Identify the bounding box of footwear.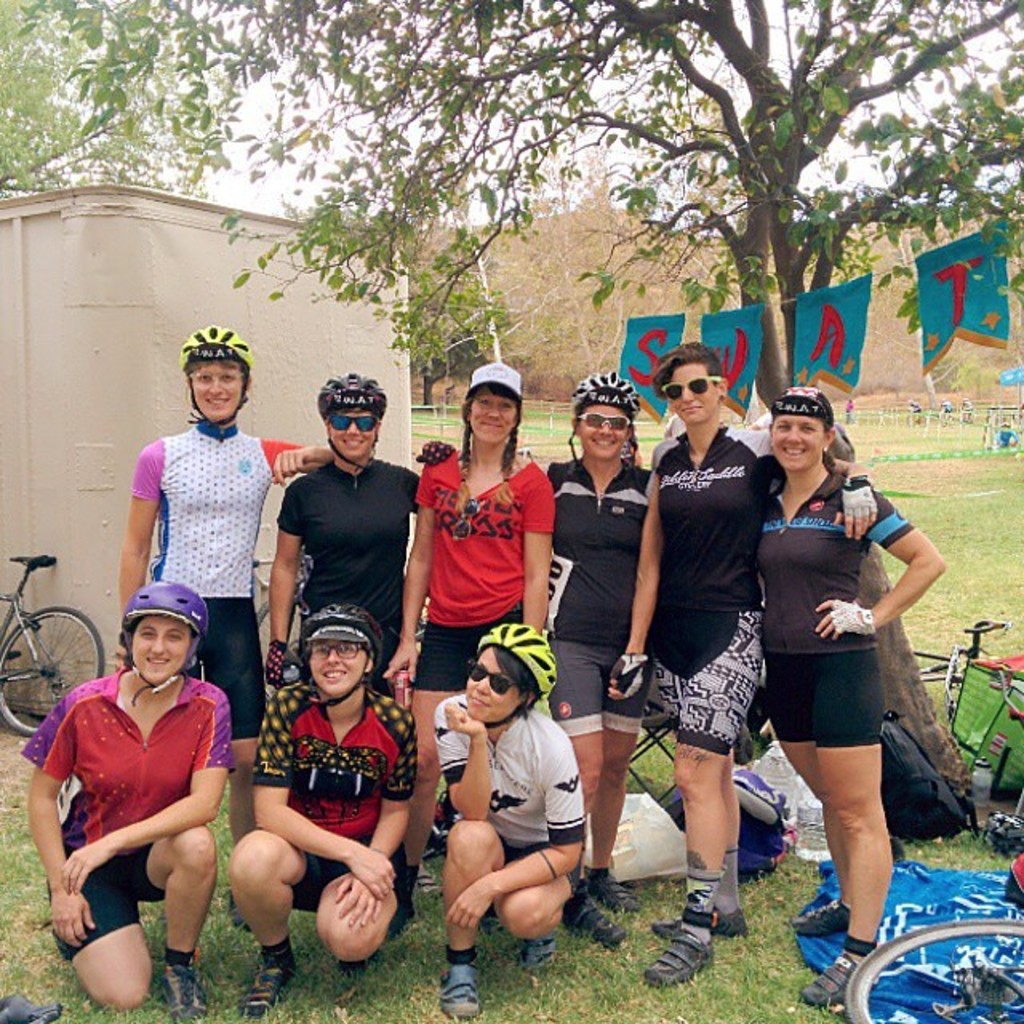
[left=509, top=931, right=554, bottom=976].
